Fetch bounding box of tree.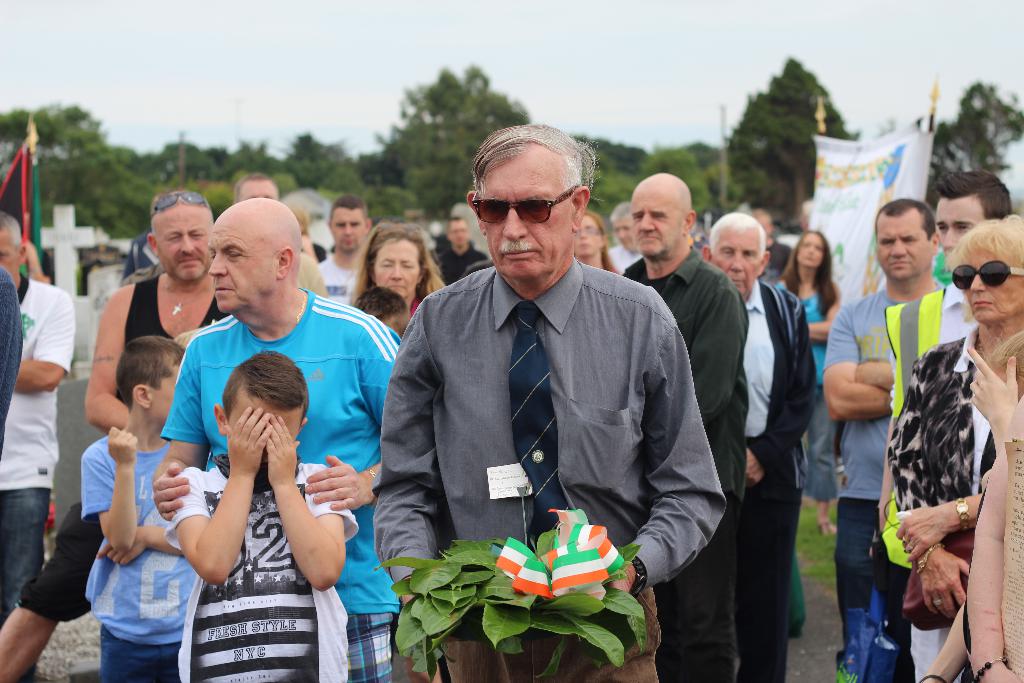
Bbox: [left=932, top=79, right=1023, bottom=180].
